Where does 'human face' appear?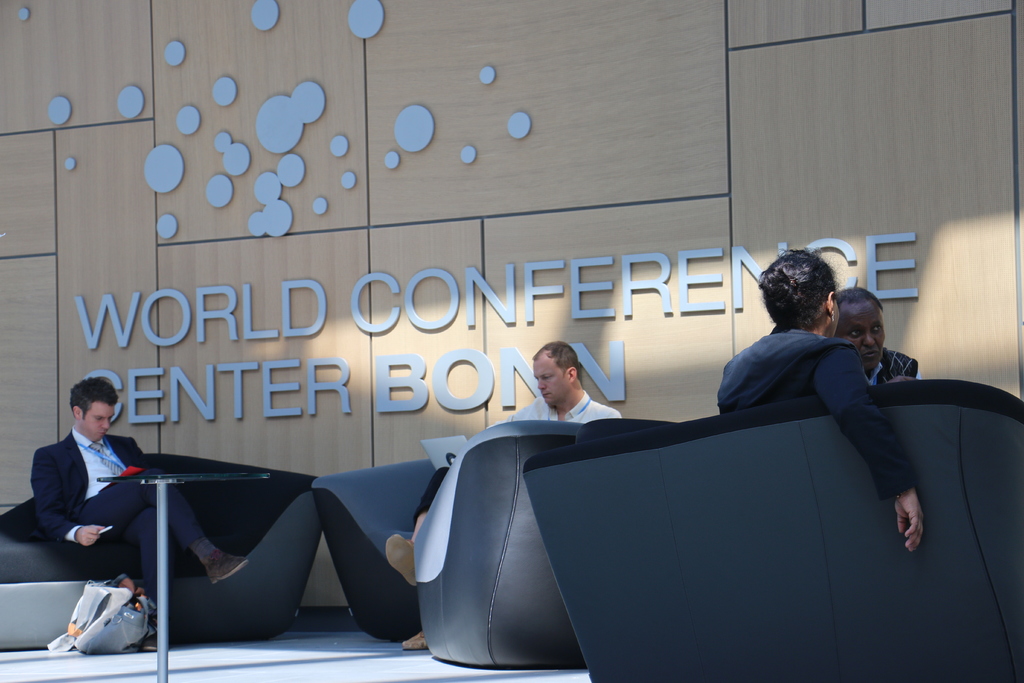
Appears at <bbox>836, 299, 884, 368</bbox>.
